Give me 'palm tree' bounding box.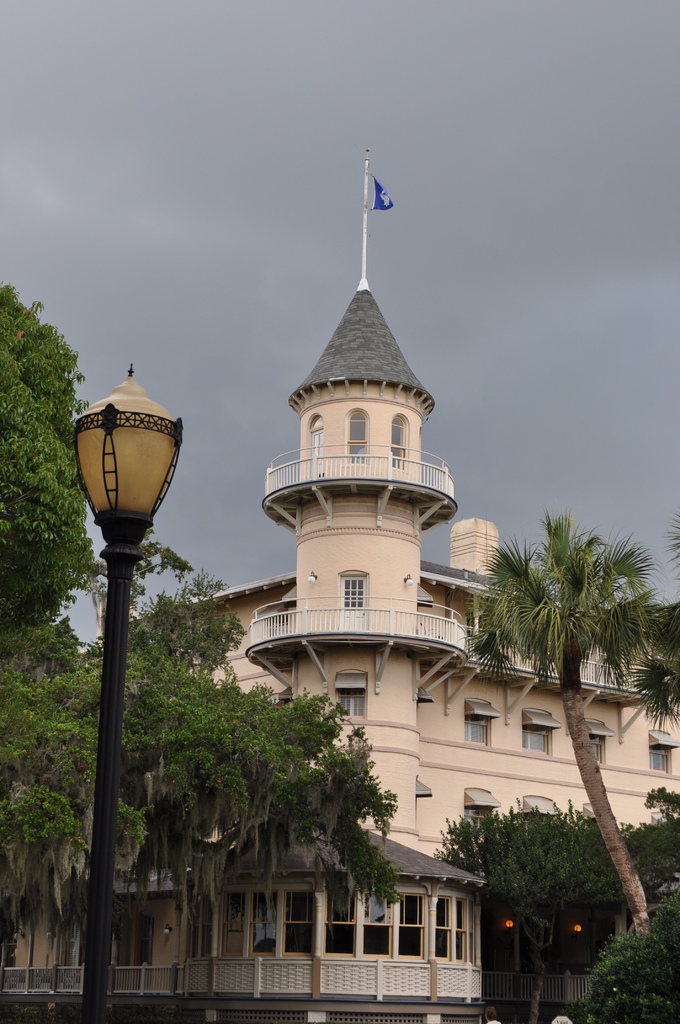
{"left": 220, "top": 689, "right": 355, "bottom": 909}.
